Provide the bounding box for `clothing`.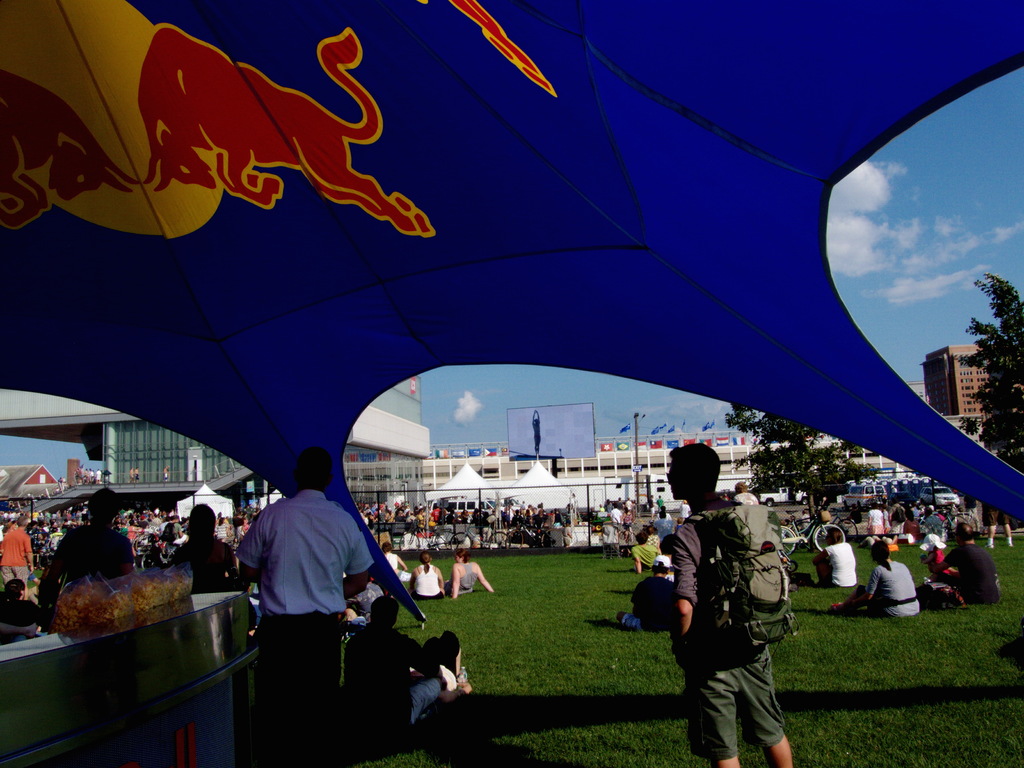
865, 557, 923, 620.
